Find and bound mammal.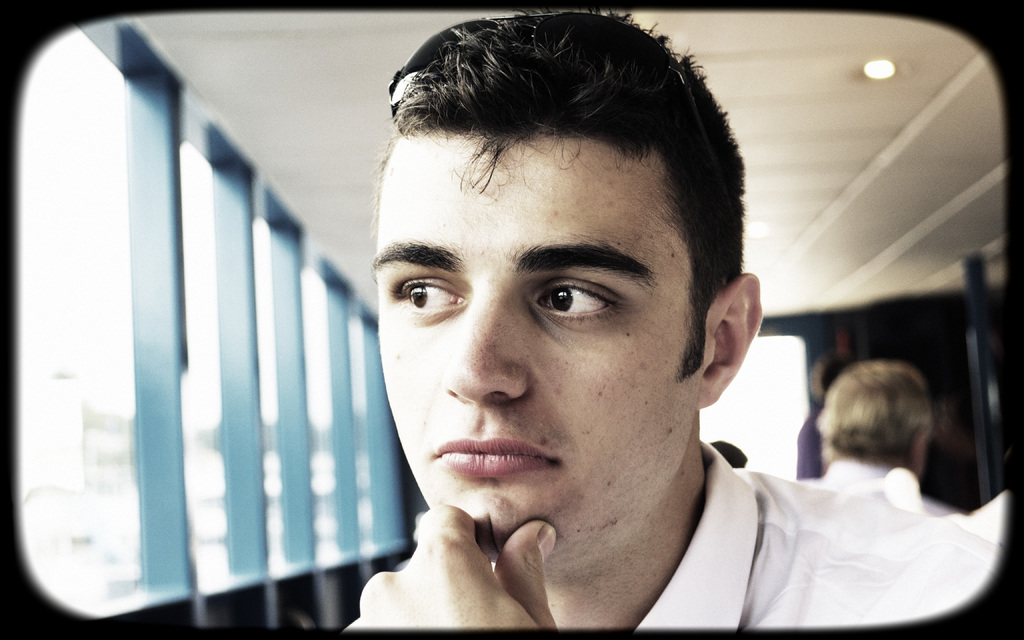
Bound: (791, 355, 970, 508).
